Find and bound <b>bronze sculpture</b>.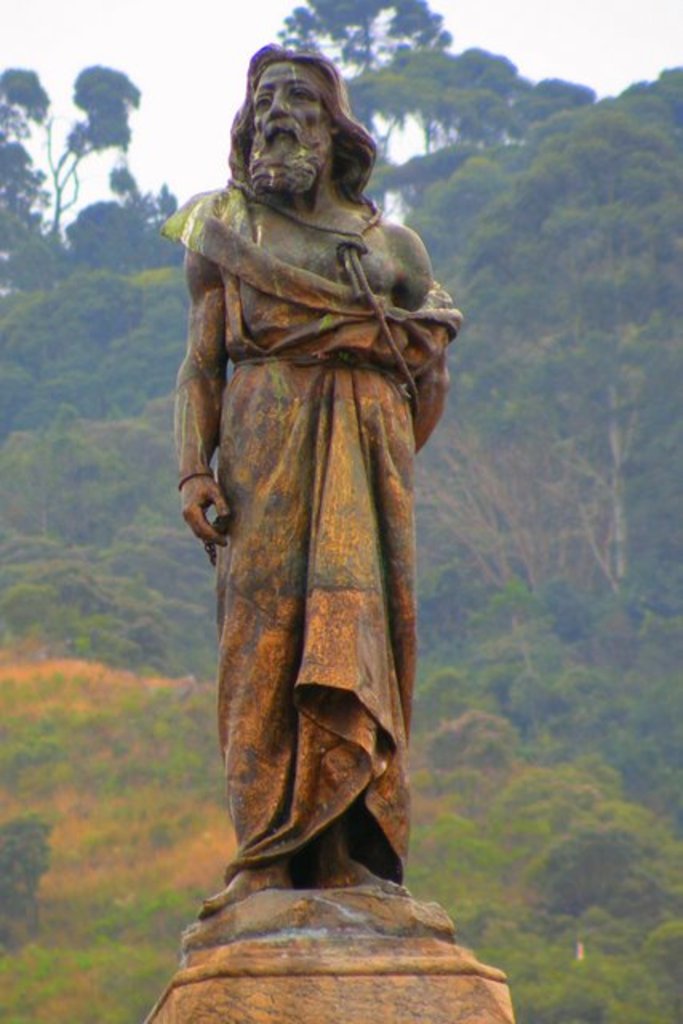
Bound: region(174, 77, 459, 910).
